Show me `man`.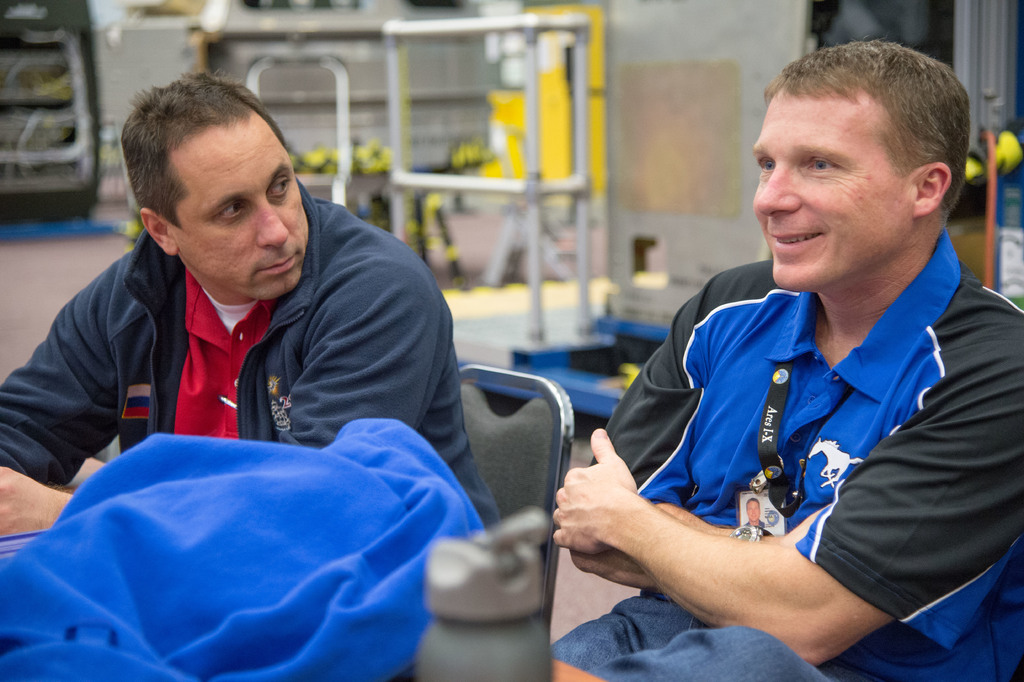
`man` is here: <region>0, 72, 502, 532</region>.
